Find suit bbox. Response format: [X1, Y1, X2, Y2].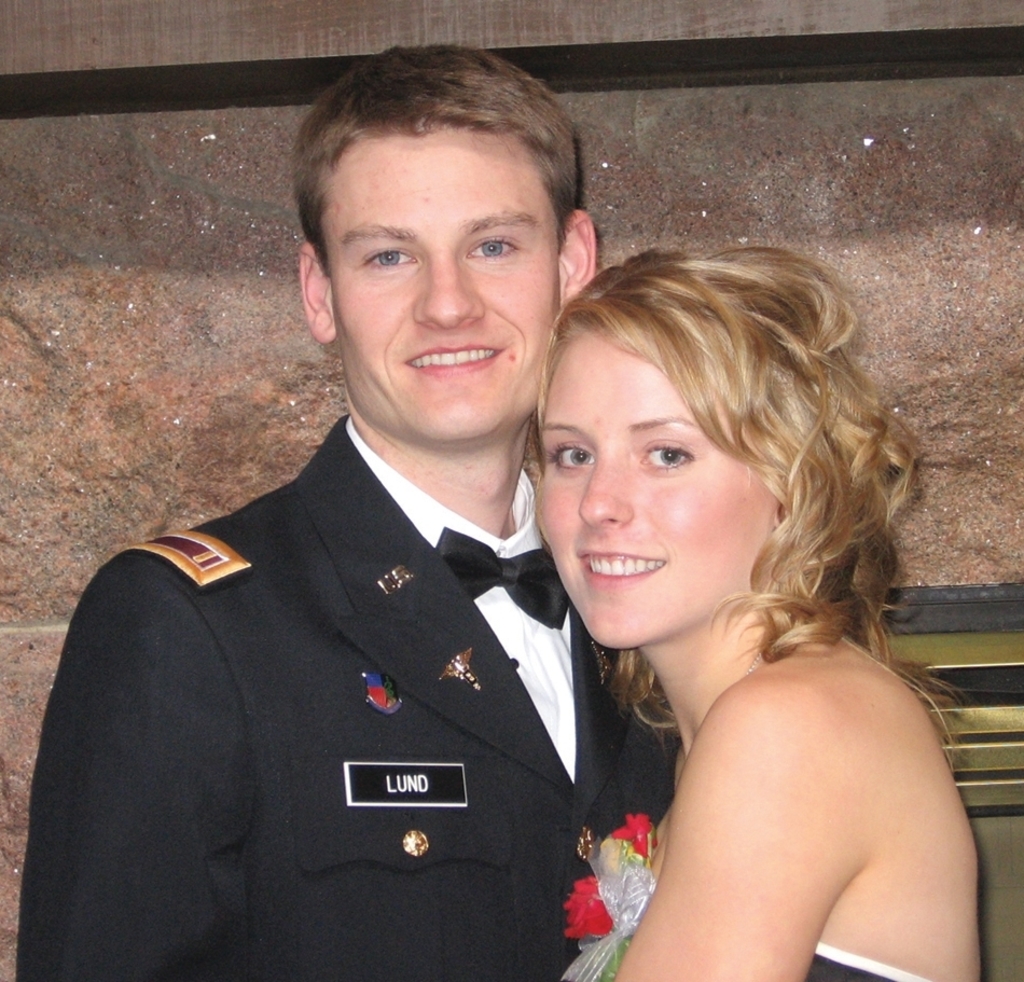
[71, 337, 664, 959].
